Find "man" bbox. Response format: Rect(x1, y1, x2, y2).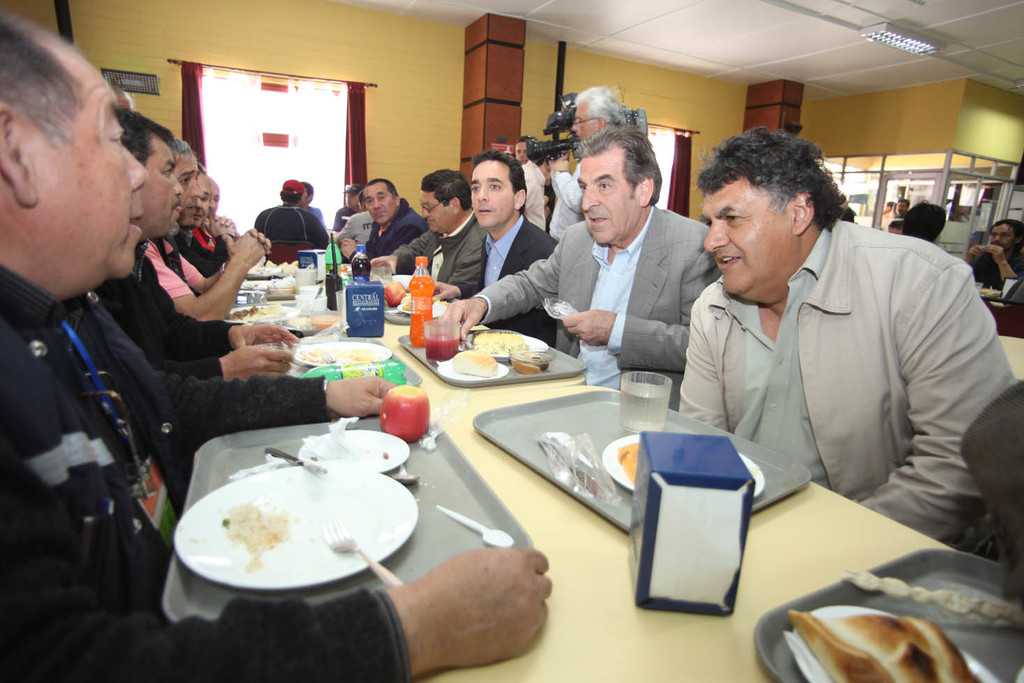
Rect(92, 110, 402, 436).
